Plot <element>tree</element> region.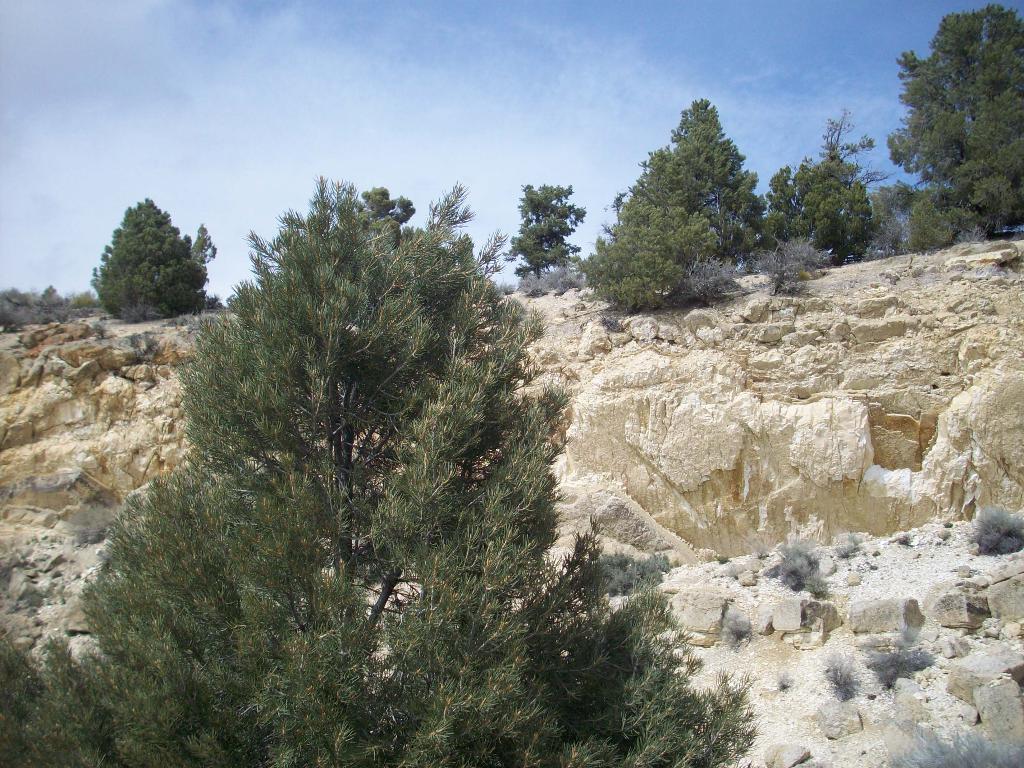
Plotted at x1=885 y1=0 x2=1023 y2=246.
